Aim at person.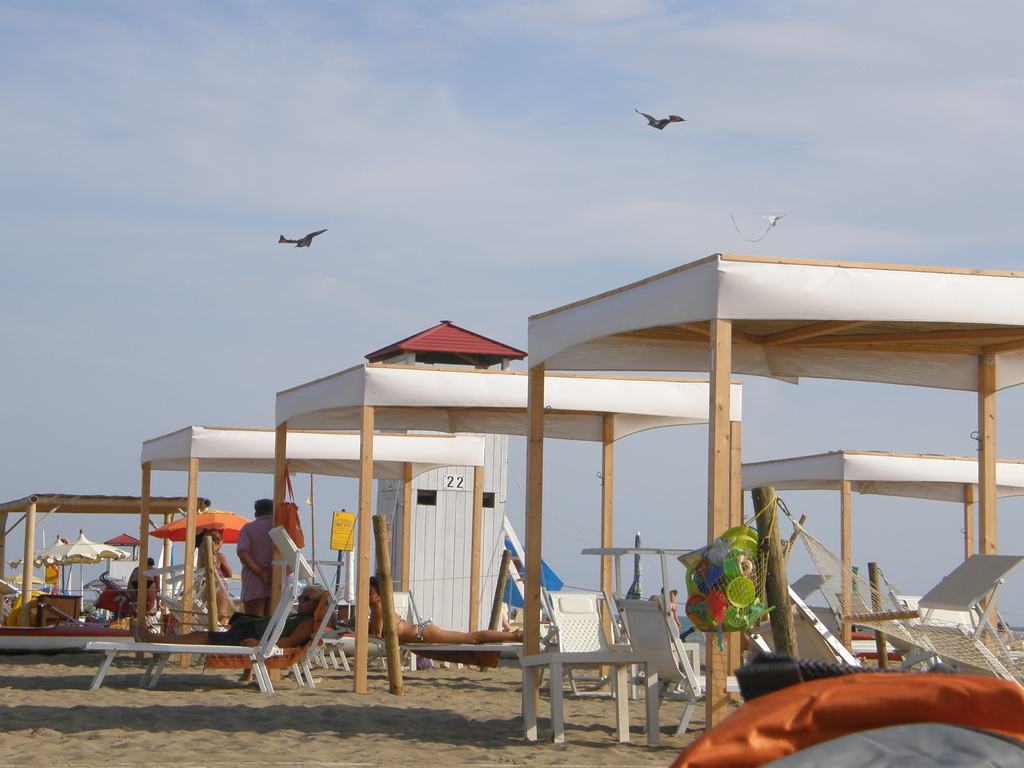
Aimed at locate(196, 521, 235, 624).
